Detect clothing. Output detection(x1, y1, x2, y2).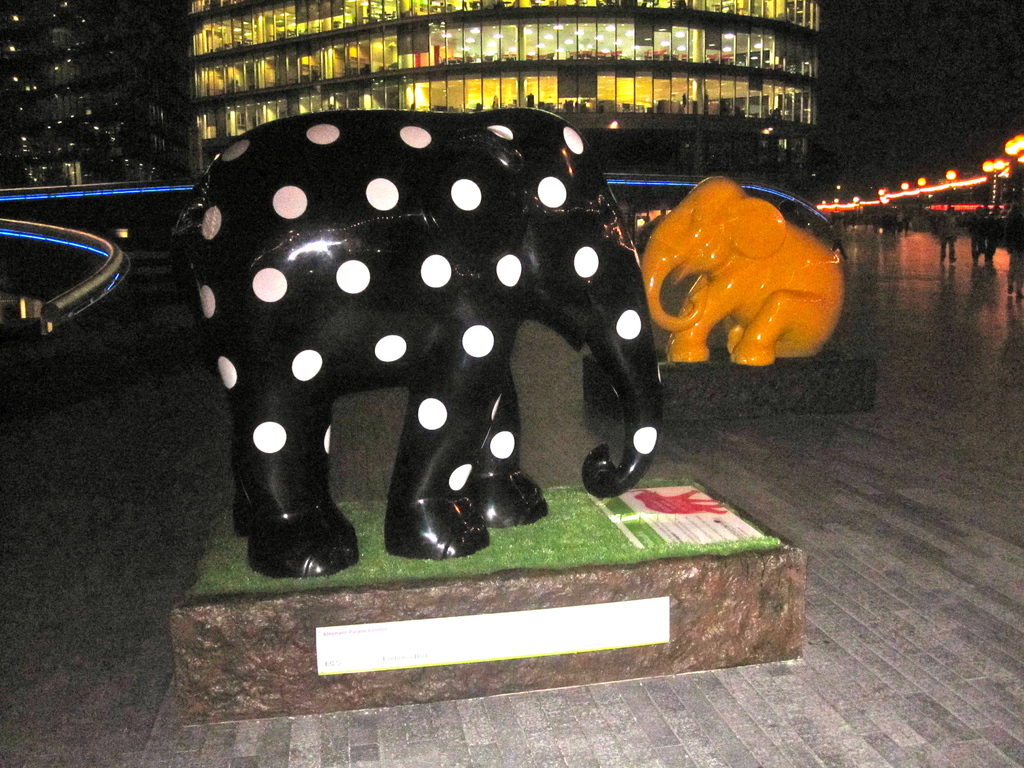
detection(940, 212, 959, 259).
